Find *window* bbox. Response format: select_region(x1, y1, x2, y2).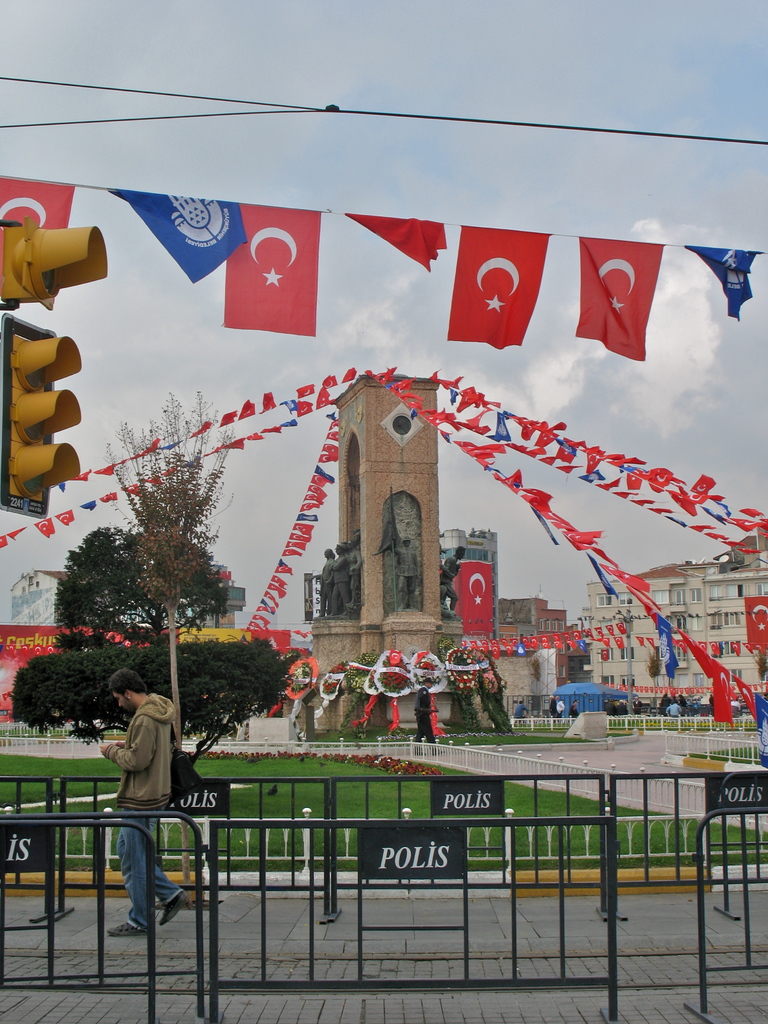
select_region(673, 643, 689, 664).
